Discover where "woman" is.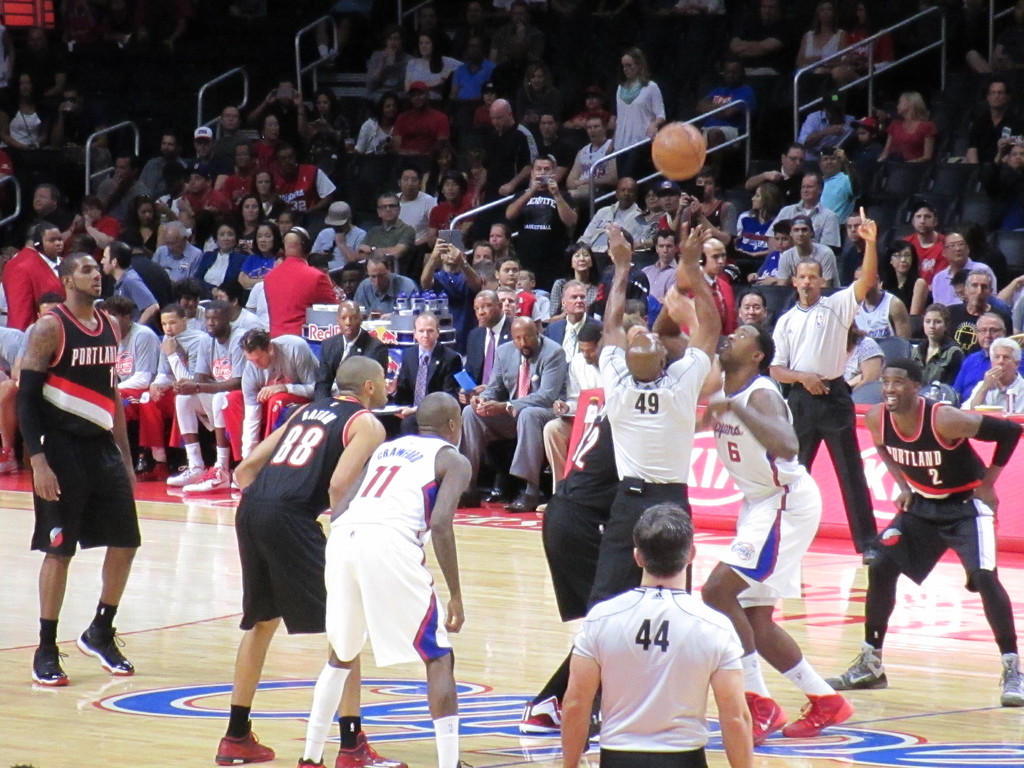
Discovered at rect(305, 83, 356, 154).
